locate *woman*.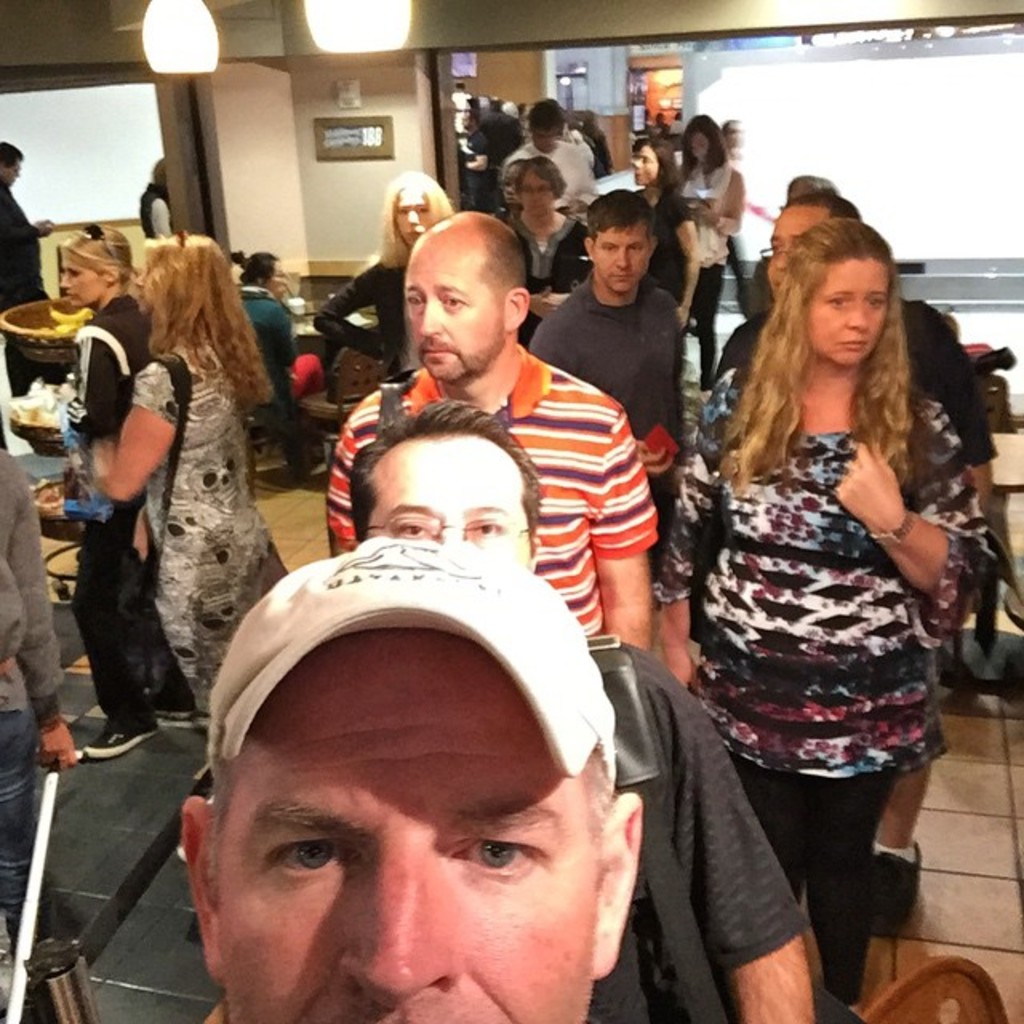
Bounding box: crop(102, 229, 293, 734).
